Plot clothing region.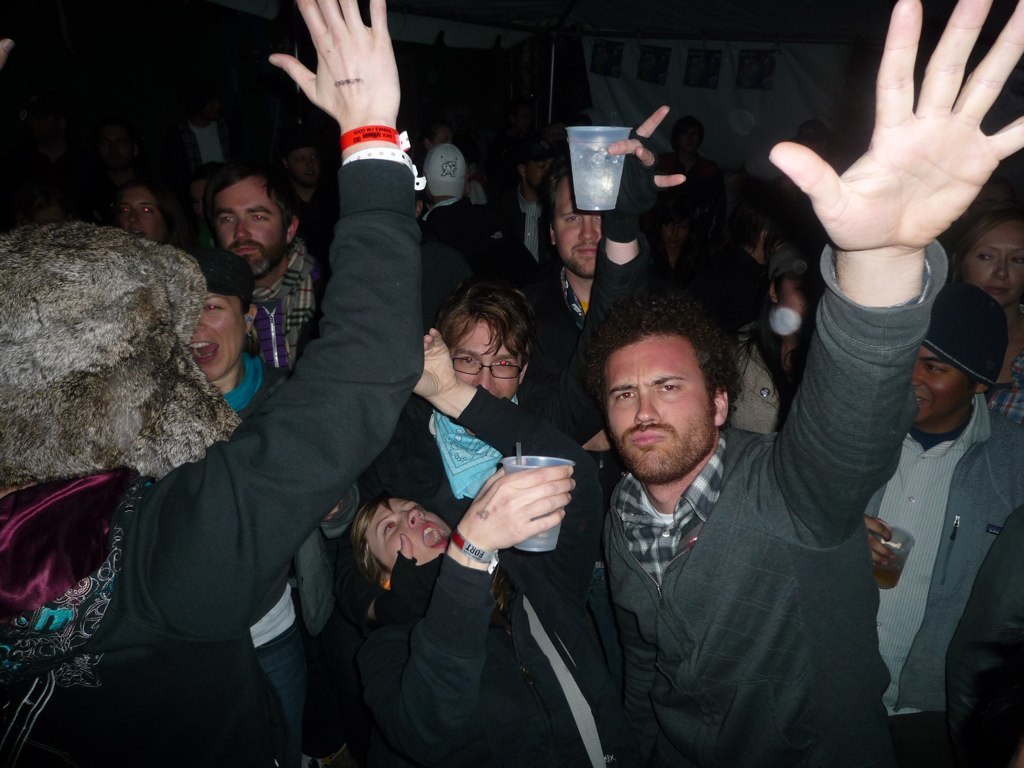
Plotted at bbox(720, 318, 798, 431).
